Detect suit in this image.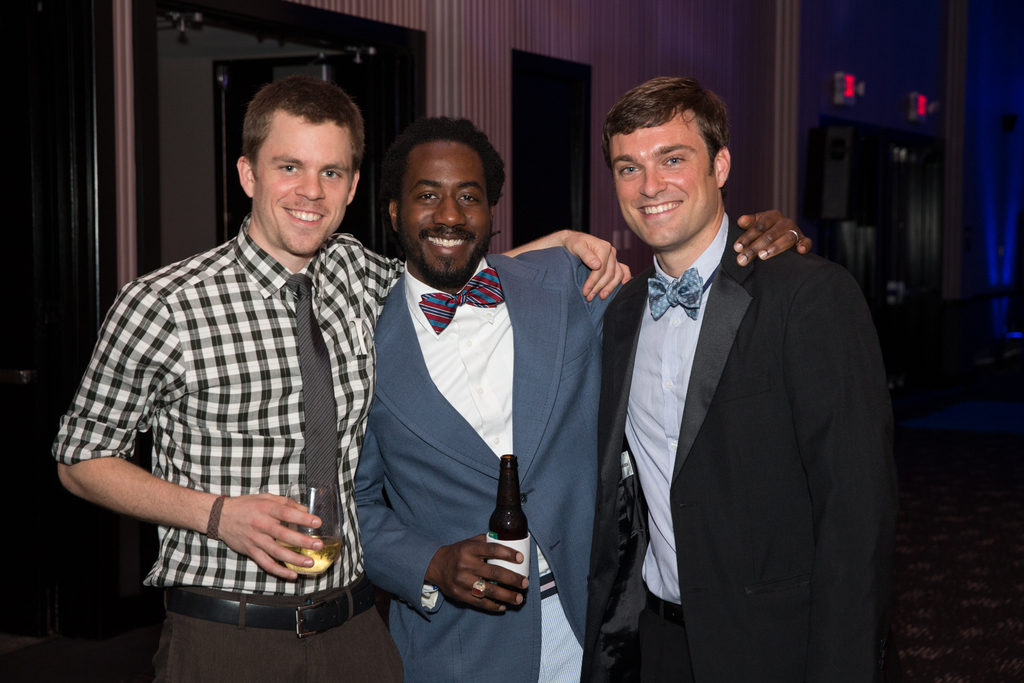
Detection: BBox(572, 120, 893, 682).
